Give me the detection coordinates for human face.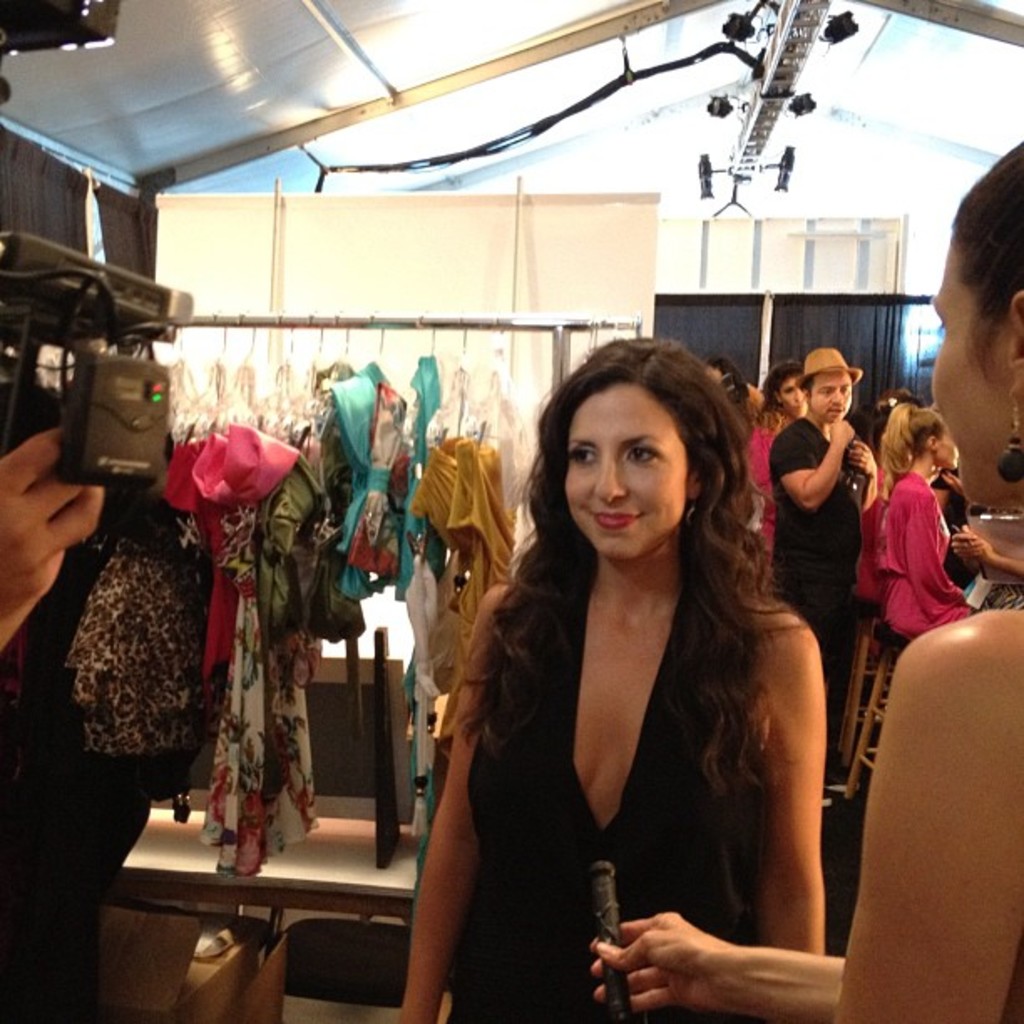
bbox=(780, 375, 808, 418).
